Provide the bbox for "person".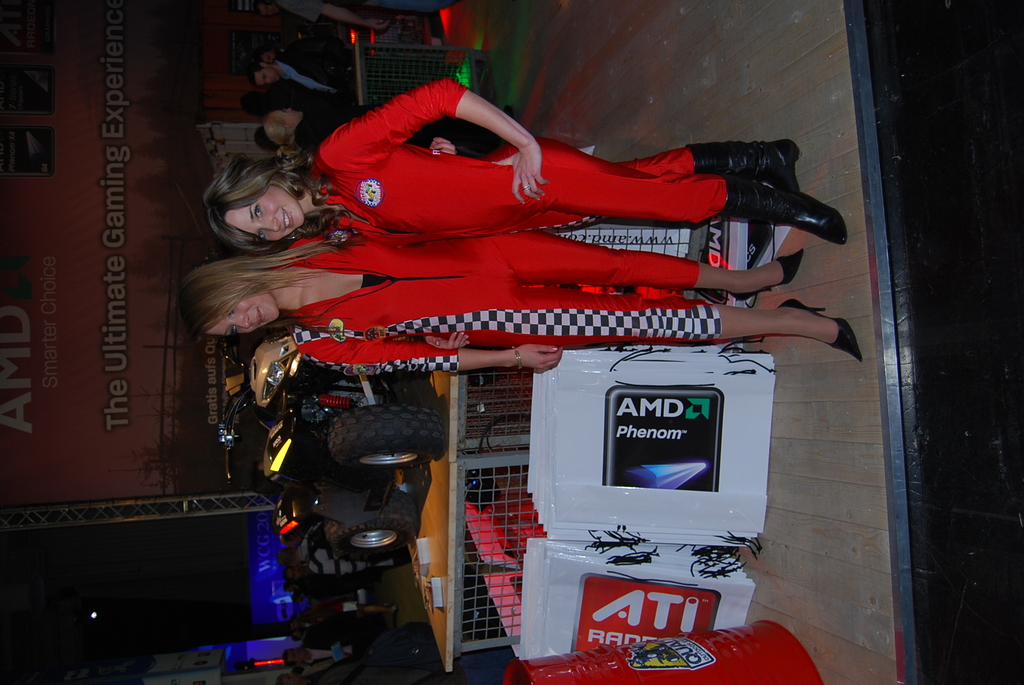
{"x1": 199, "y1": 71, "x2": 844, "y2": 249}.
